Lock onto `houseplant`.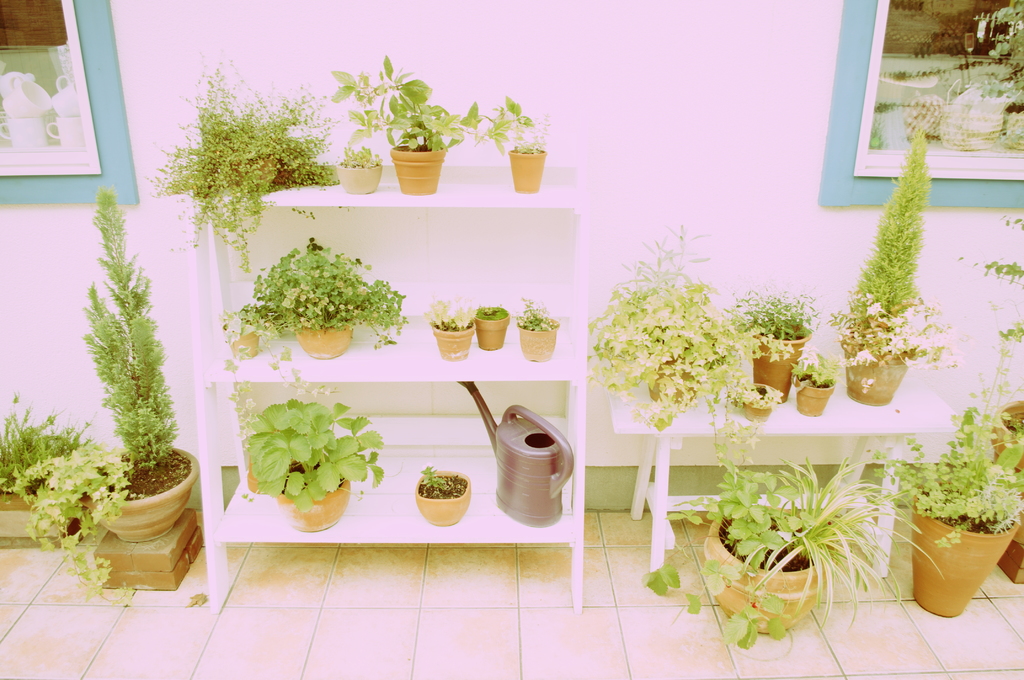
Locked: region(239, 239, 408, 360).
